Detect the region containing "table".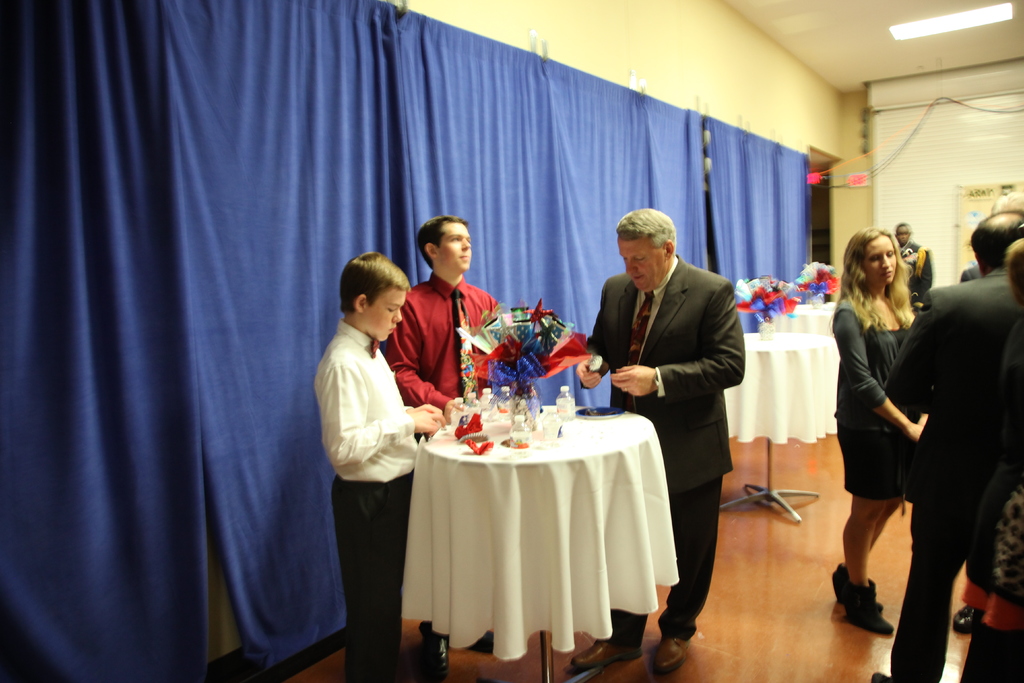
723:331:838:525.
